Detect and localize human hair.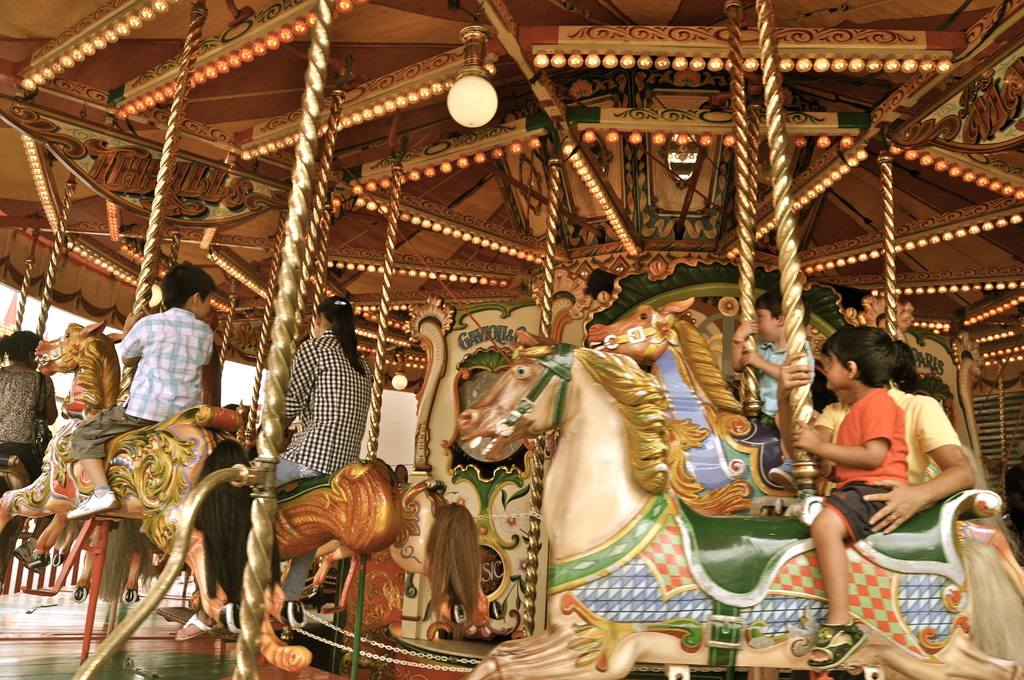
Localized at [161, 263, 220, 311].
